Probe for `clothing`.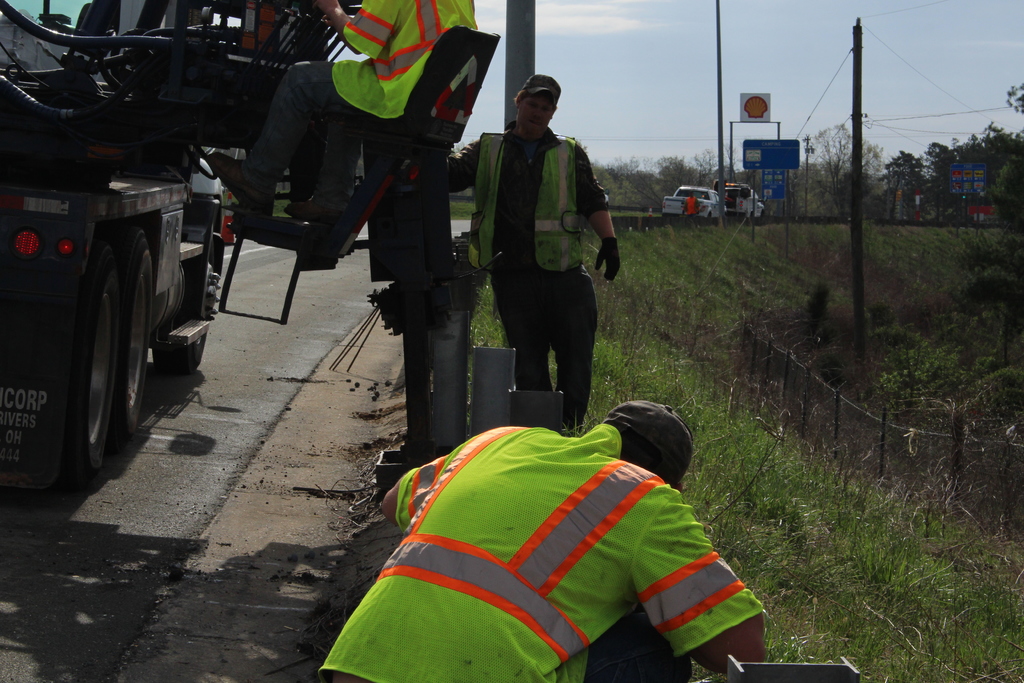
Probe result: left=253, top=0, right=488, bottom=205.
